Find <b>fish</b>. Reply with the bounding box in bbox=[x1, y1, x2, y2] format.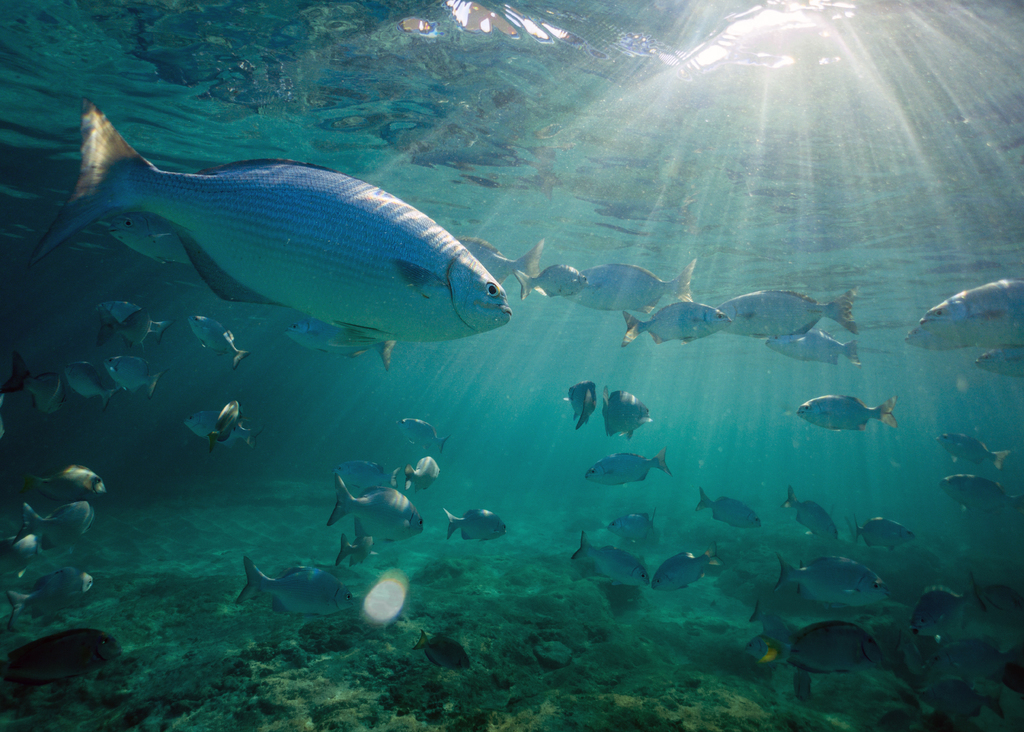
bbox=[978, 345, 1023, 382].
